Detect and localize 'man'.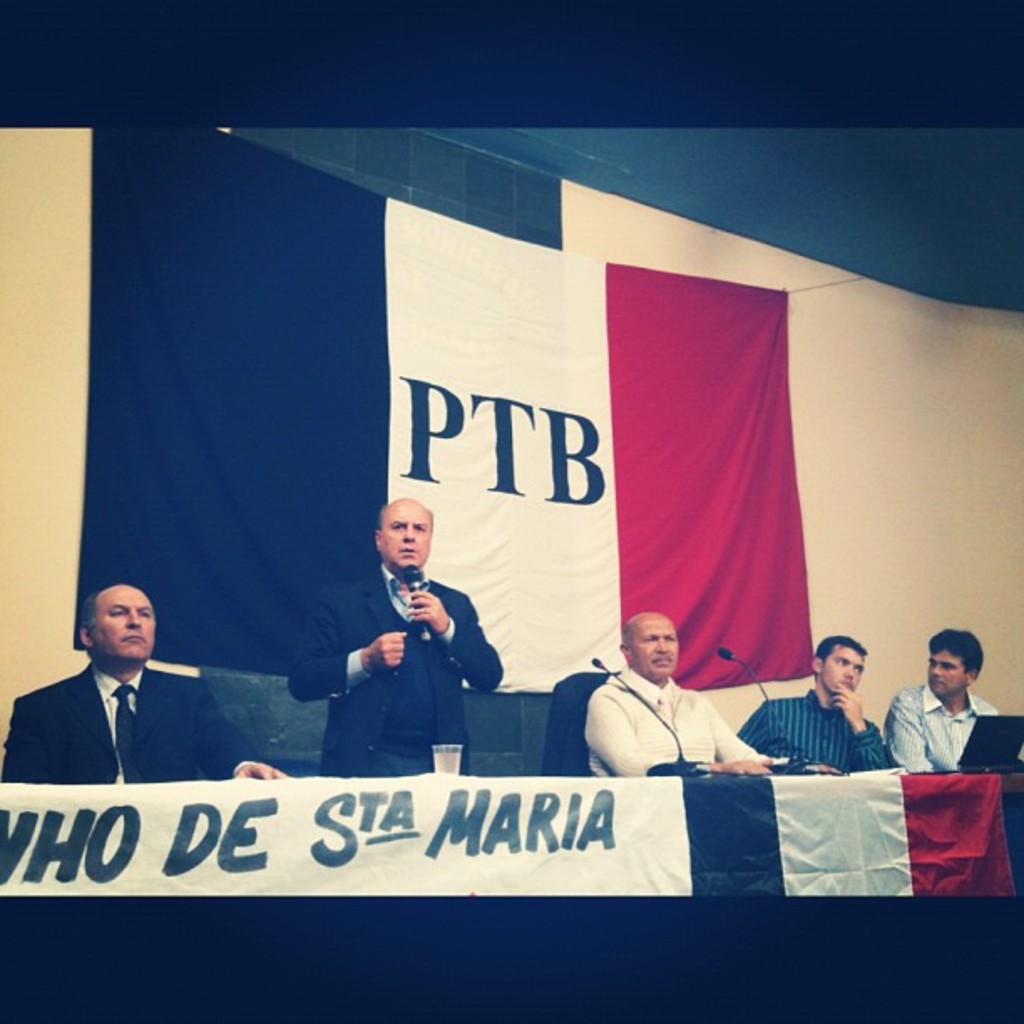
Localized at [296,495,504,786].
